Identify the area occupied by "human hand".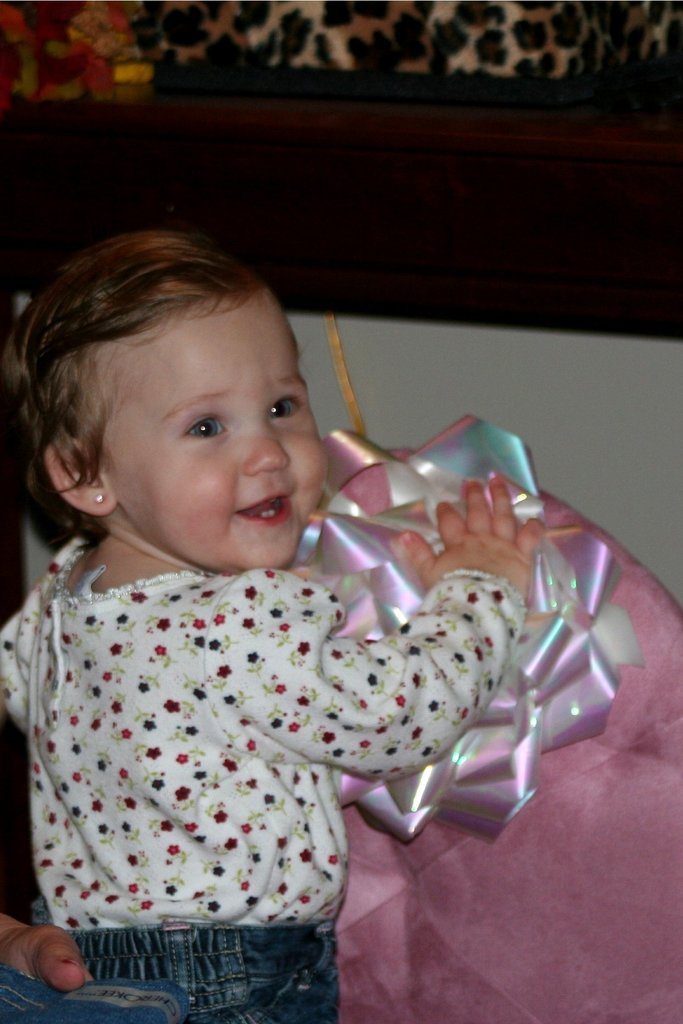
Area: <region>412, 470, 567, 600</region>.
